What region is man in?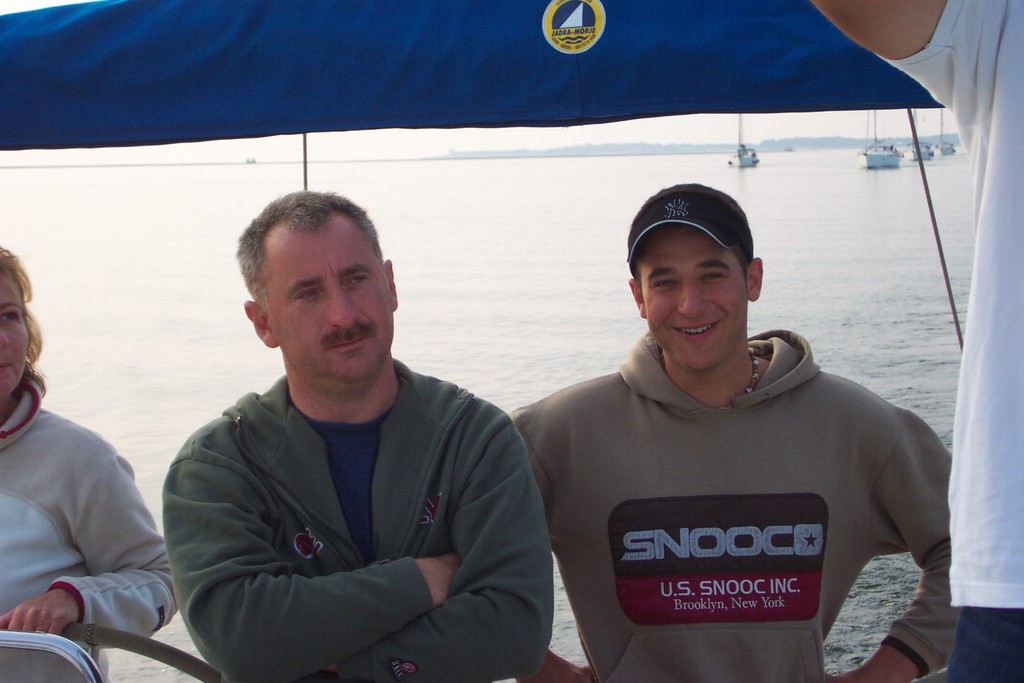
detection(806, 0, 1023, 682).
